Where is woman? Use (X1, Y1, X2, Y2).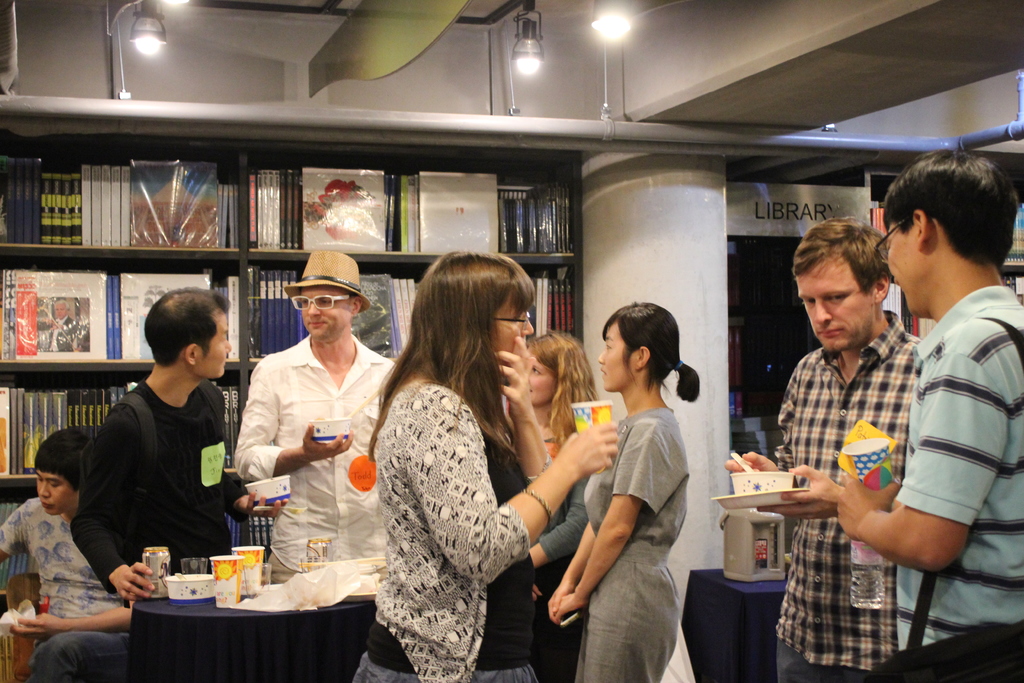
(354, 261, 562, 677).
